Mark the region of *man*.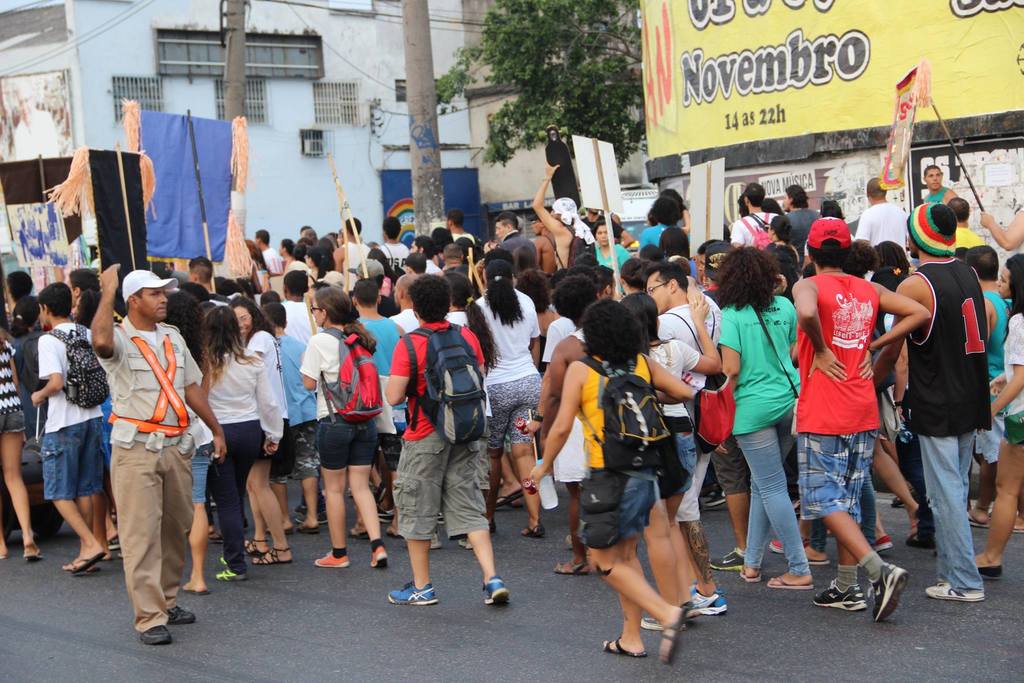
Region: <region>255, 231, 295, 277</region>.
